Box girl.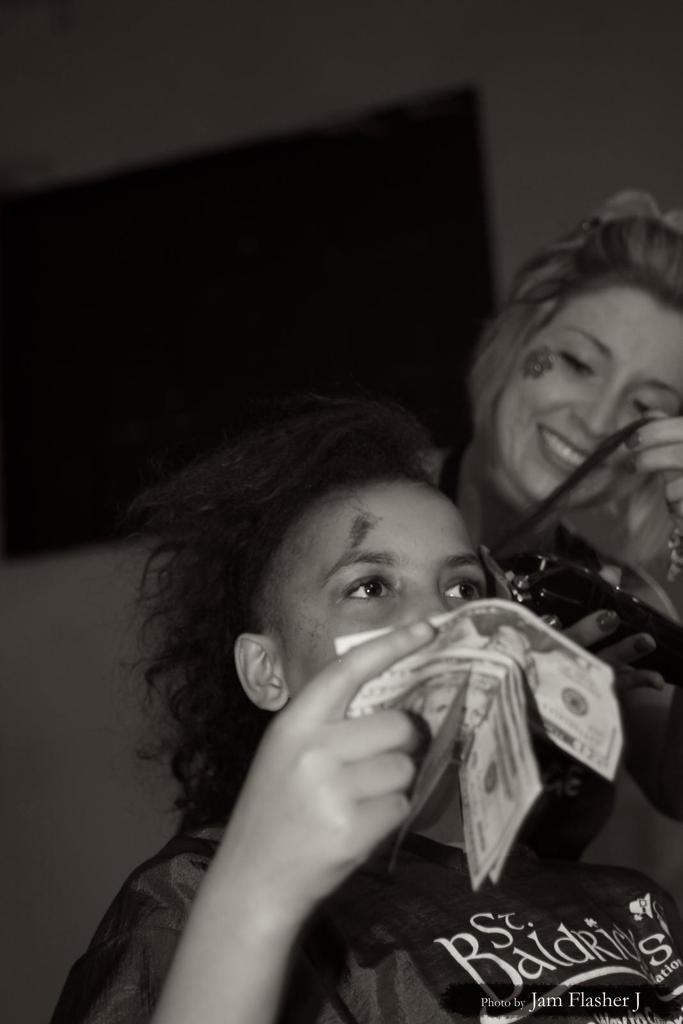
[405, 183, 682, 629].
